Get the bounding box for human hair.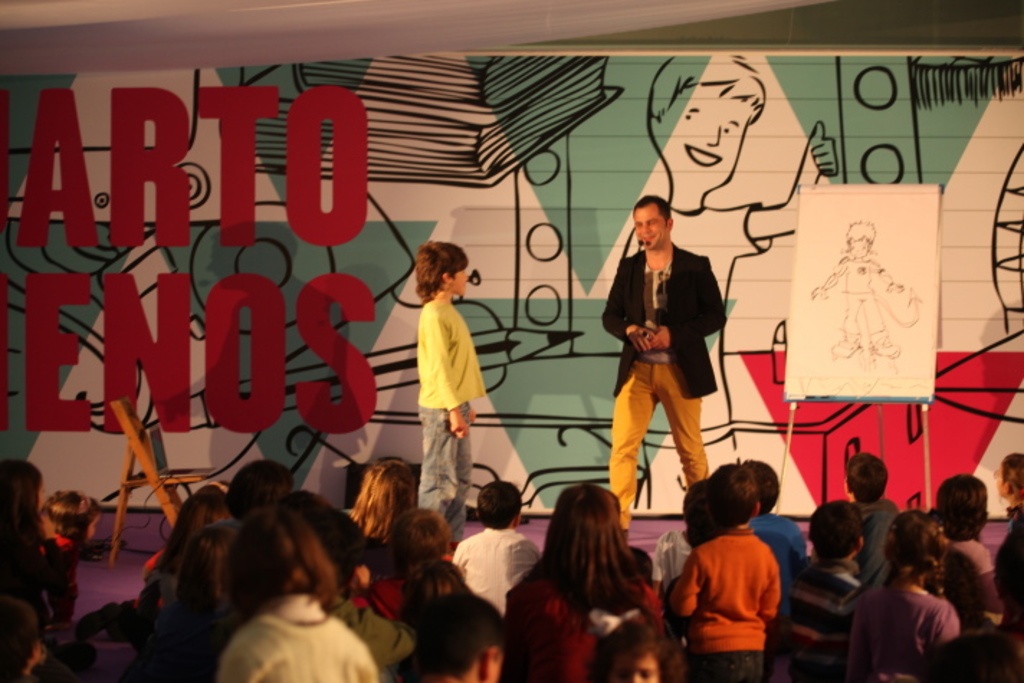
[x1=844, y1=453, x2=887, y2=502].
